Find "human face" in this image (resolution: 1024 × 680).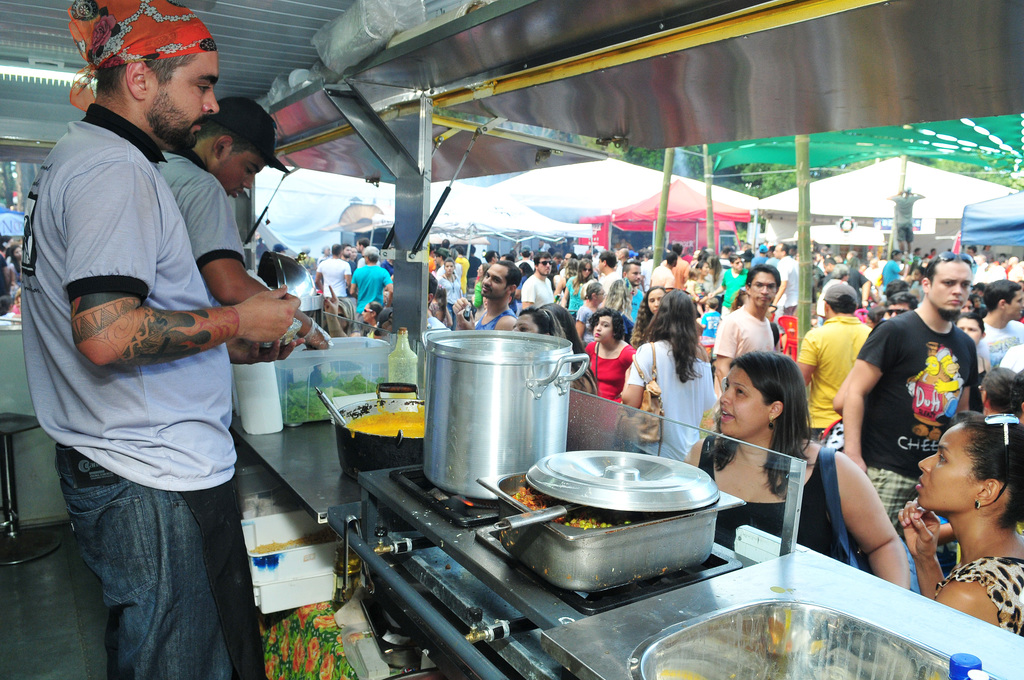
[left=355, top=241, right=360, bottom=252].
